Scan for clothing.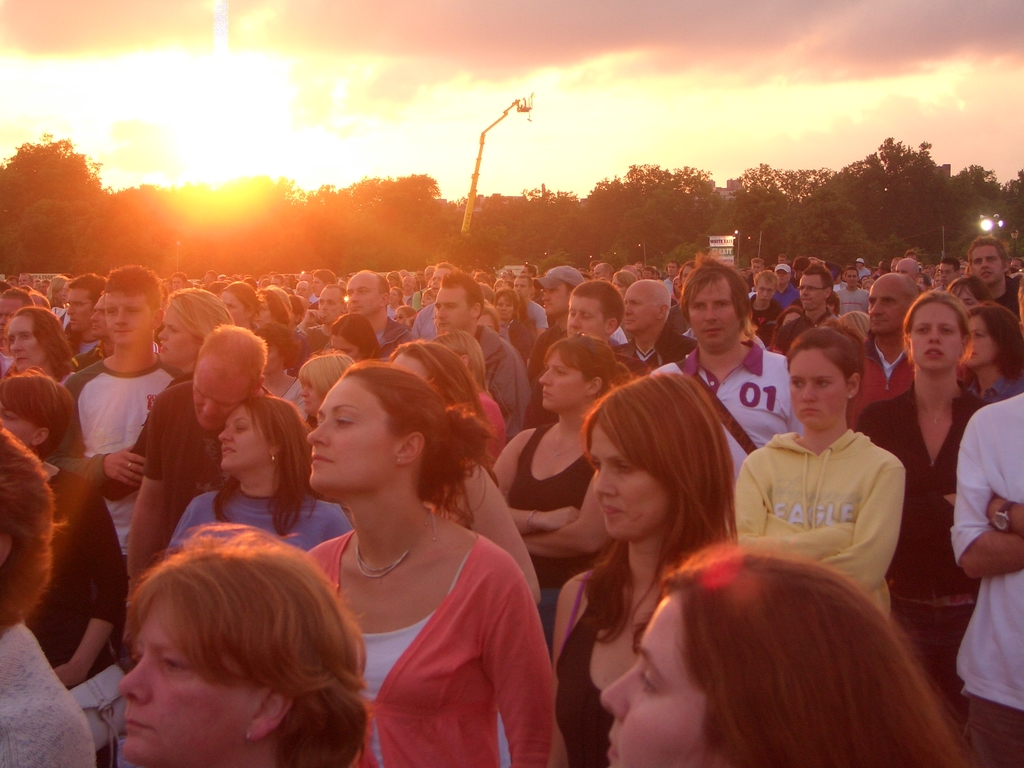
Scan result: pyautogui.locateOnScreen(1010, 282, 1023, 335).
